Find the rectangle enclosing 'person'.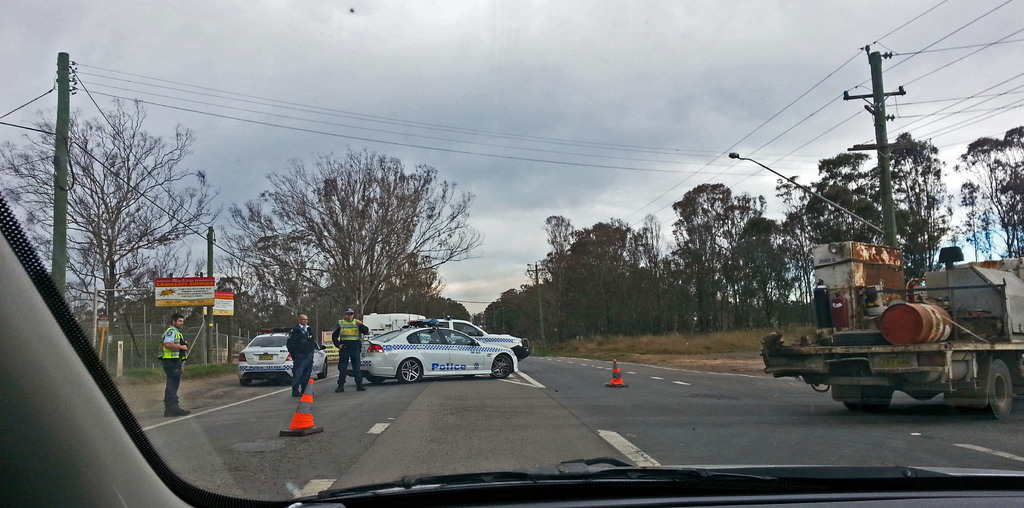
(286,308,323,405).
